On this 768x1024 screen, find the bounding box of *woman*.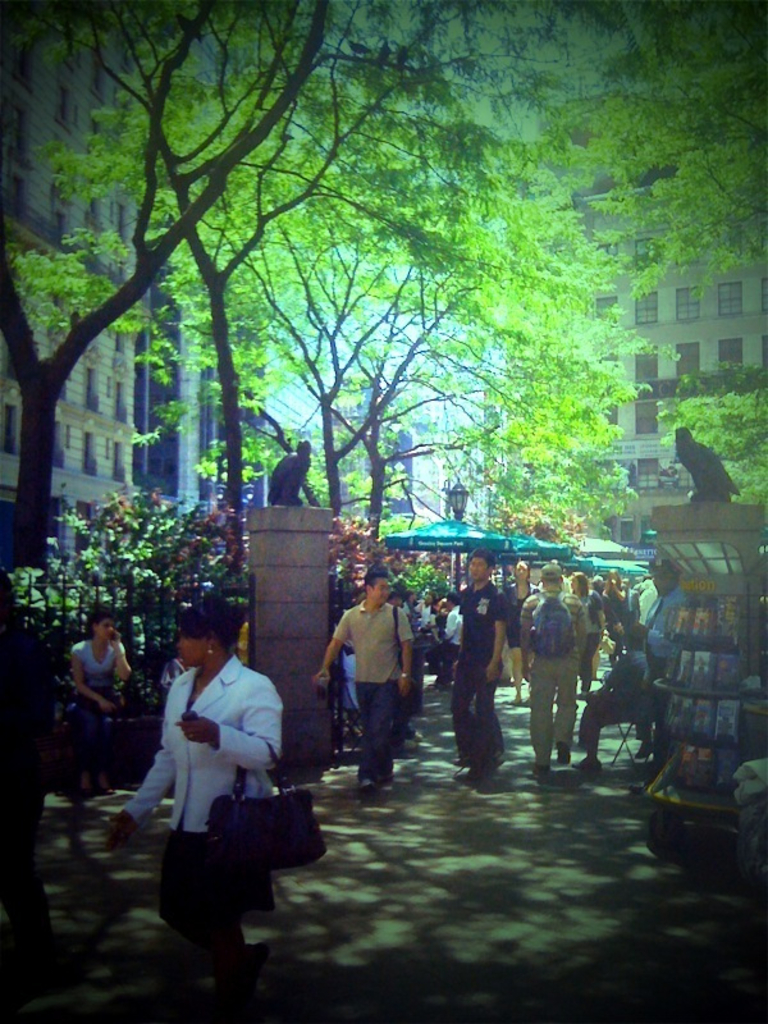
Bounding box: bbox=(109, 596, 293, 1000).
